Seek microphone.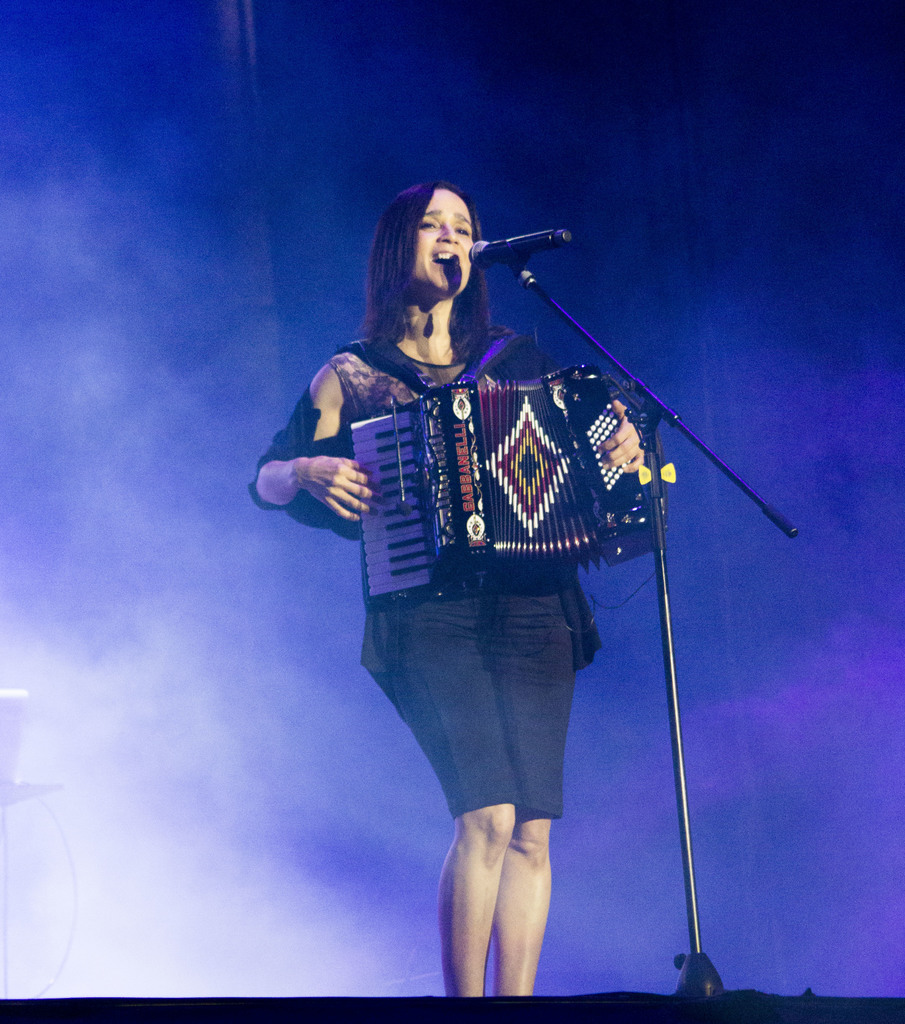
[left=470, top=214, right=577, bottom=296].
